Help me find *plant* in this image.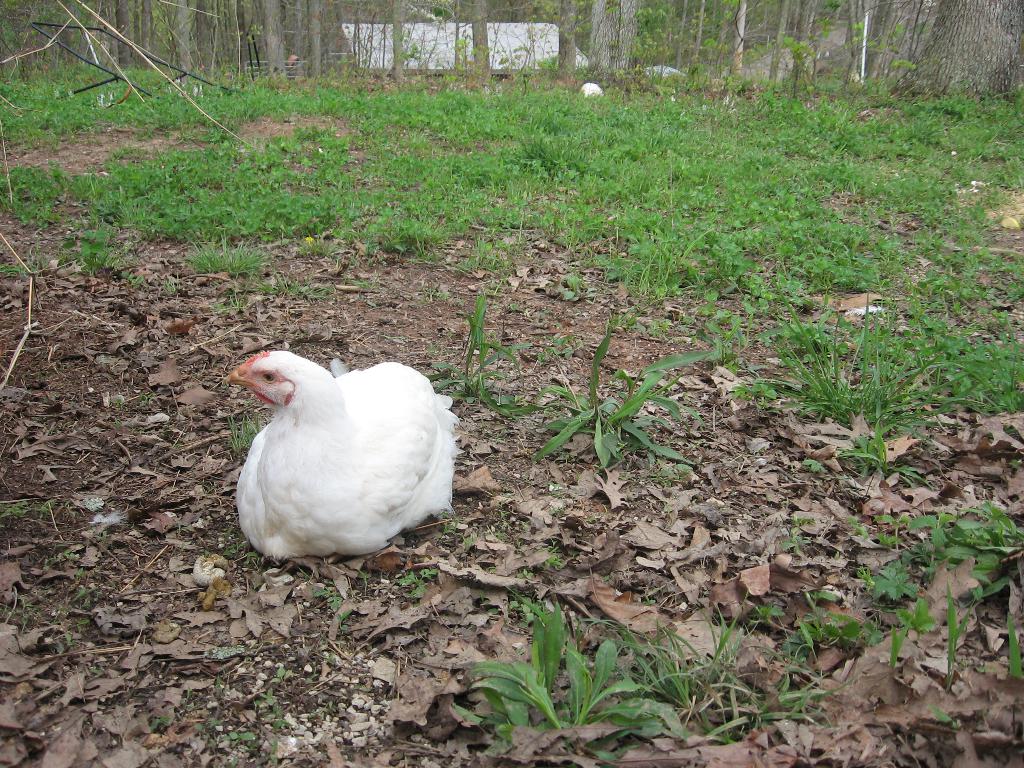
Found it: [left=900, top=589, right=971, bottom=658].
